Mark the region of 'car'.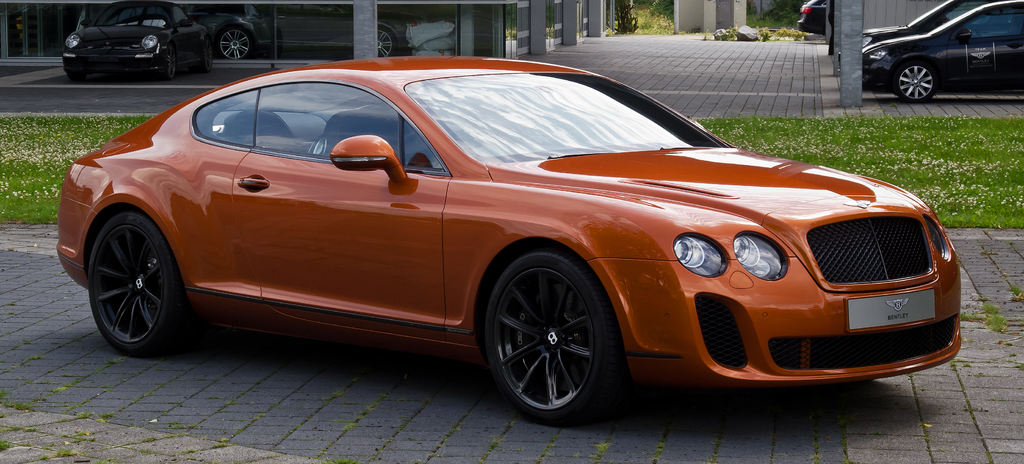
Region: pyautogui.locateOnScreen(865, 1, 1023, 104).
